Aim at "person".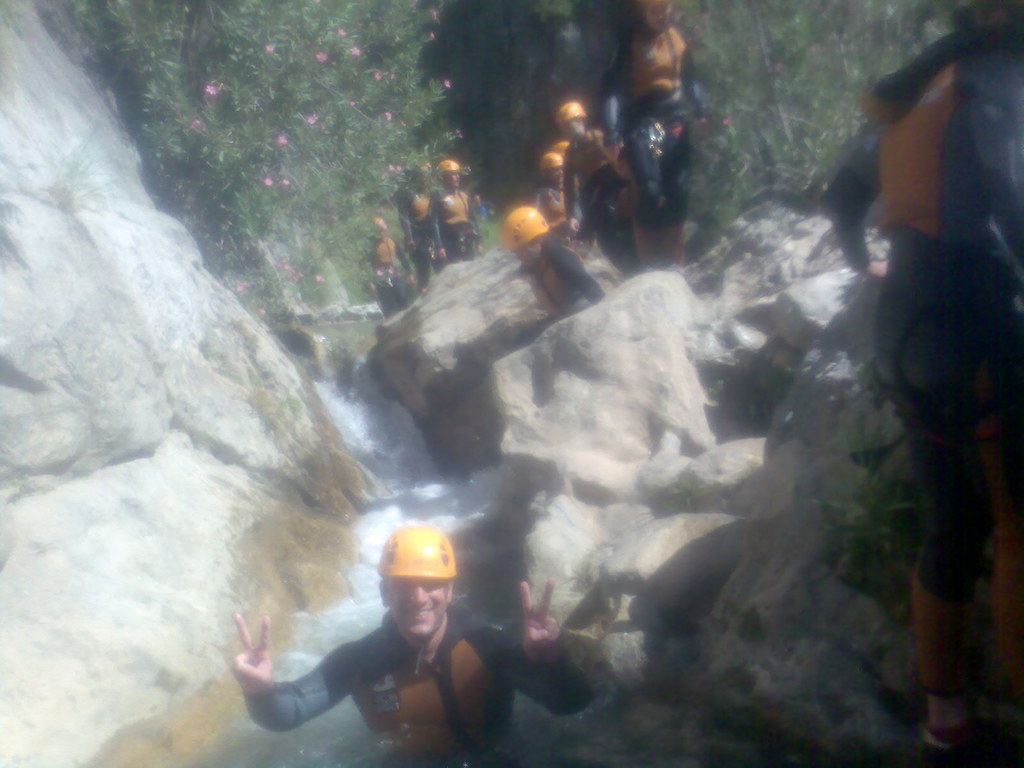
Aimed at crop(424, 158, 476, 262).
